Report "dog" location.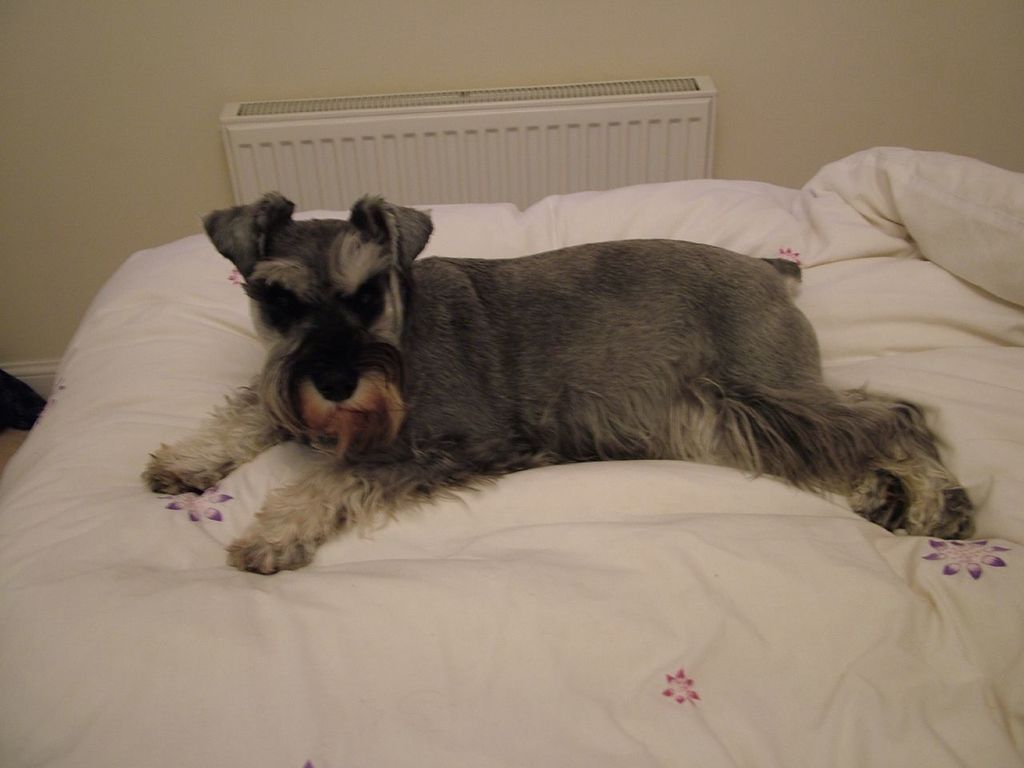
Report: Rect(142, 186, 990, 577).
